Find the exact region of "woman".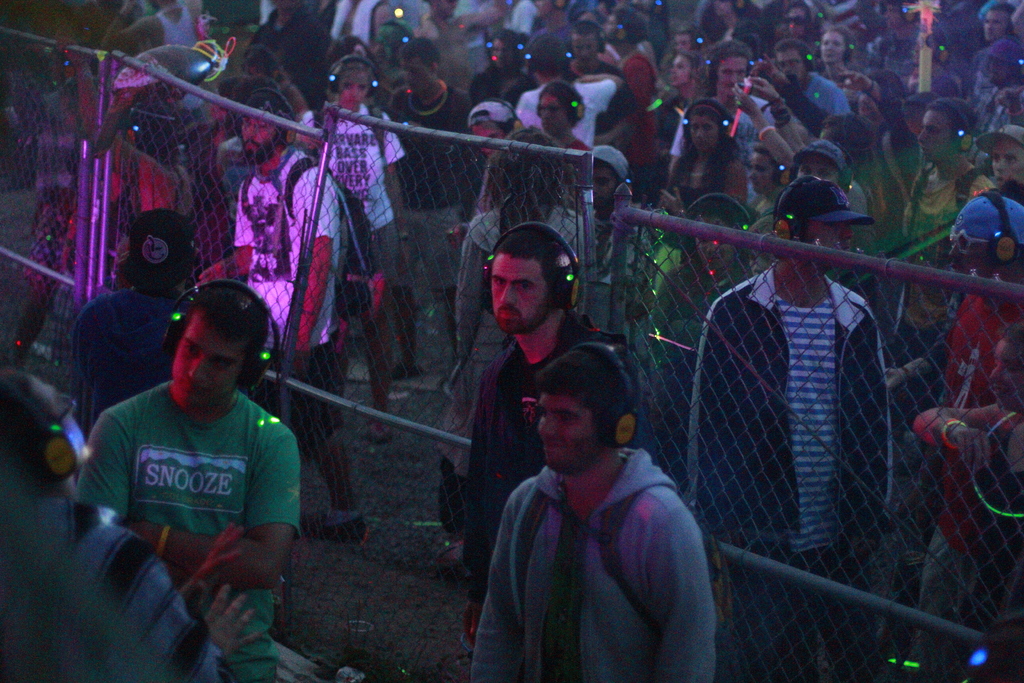
Exact region: [left=293, top=51, right=410, bottom=441].
